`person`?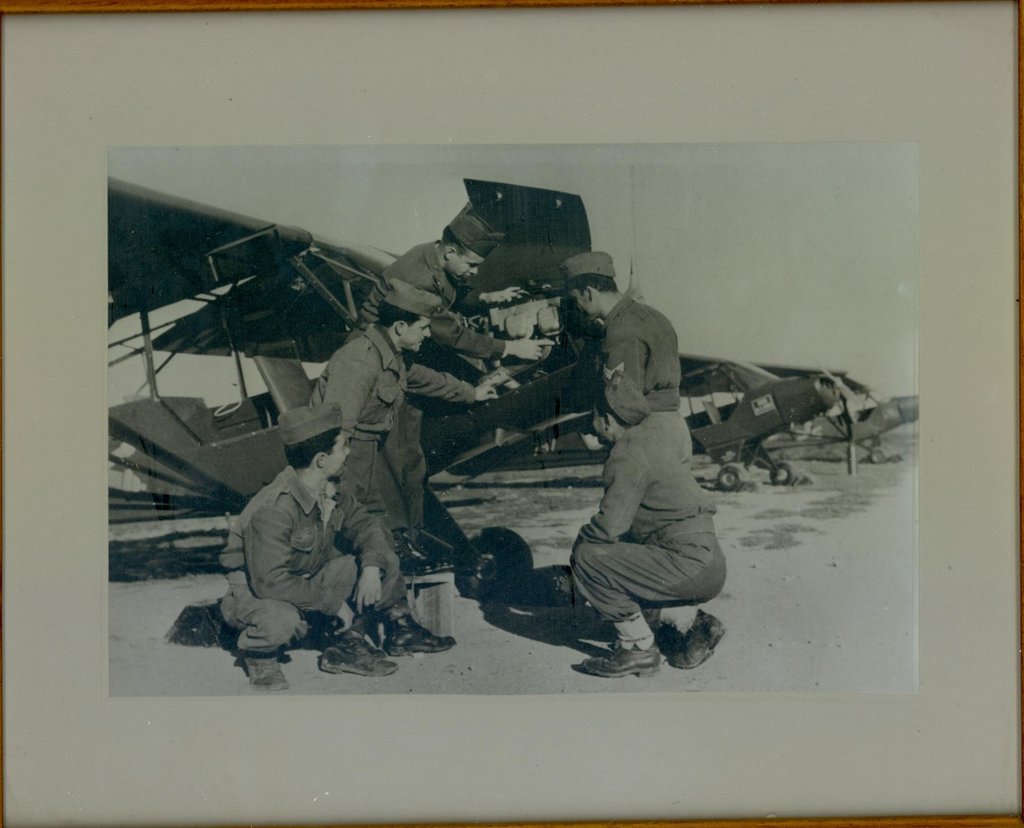
287, 278, 506, 657
